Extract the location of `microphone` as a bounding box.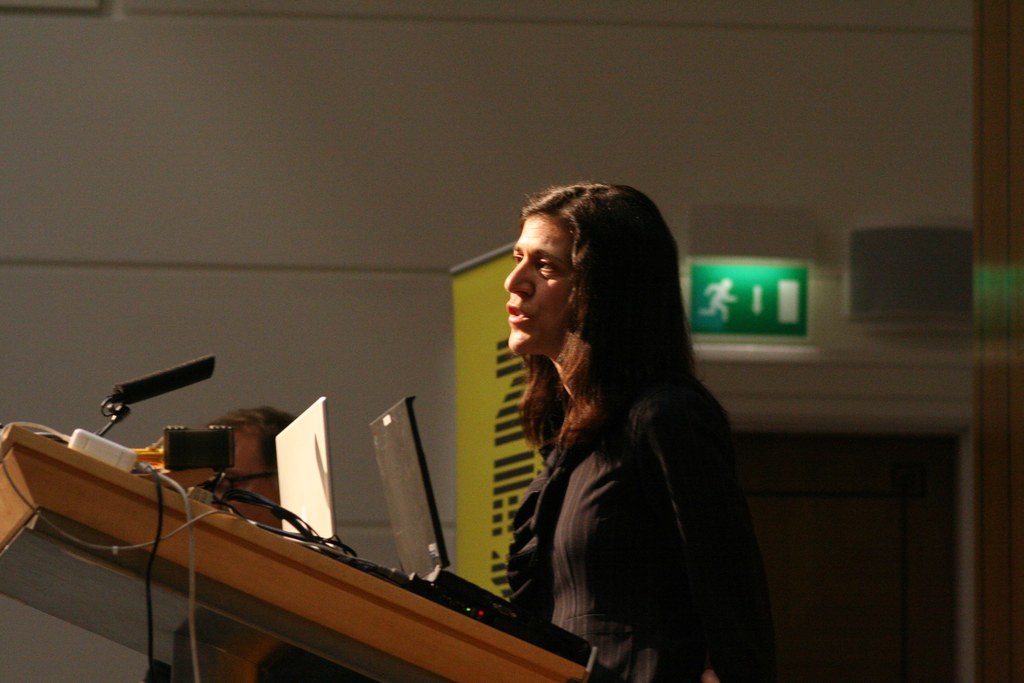
110:352:215:400.
